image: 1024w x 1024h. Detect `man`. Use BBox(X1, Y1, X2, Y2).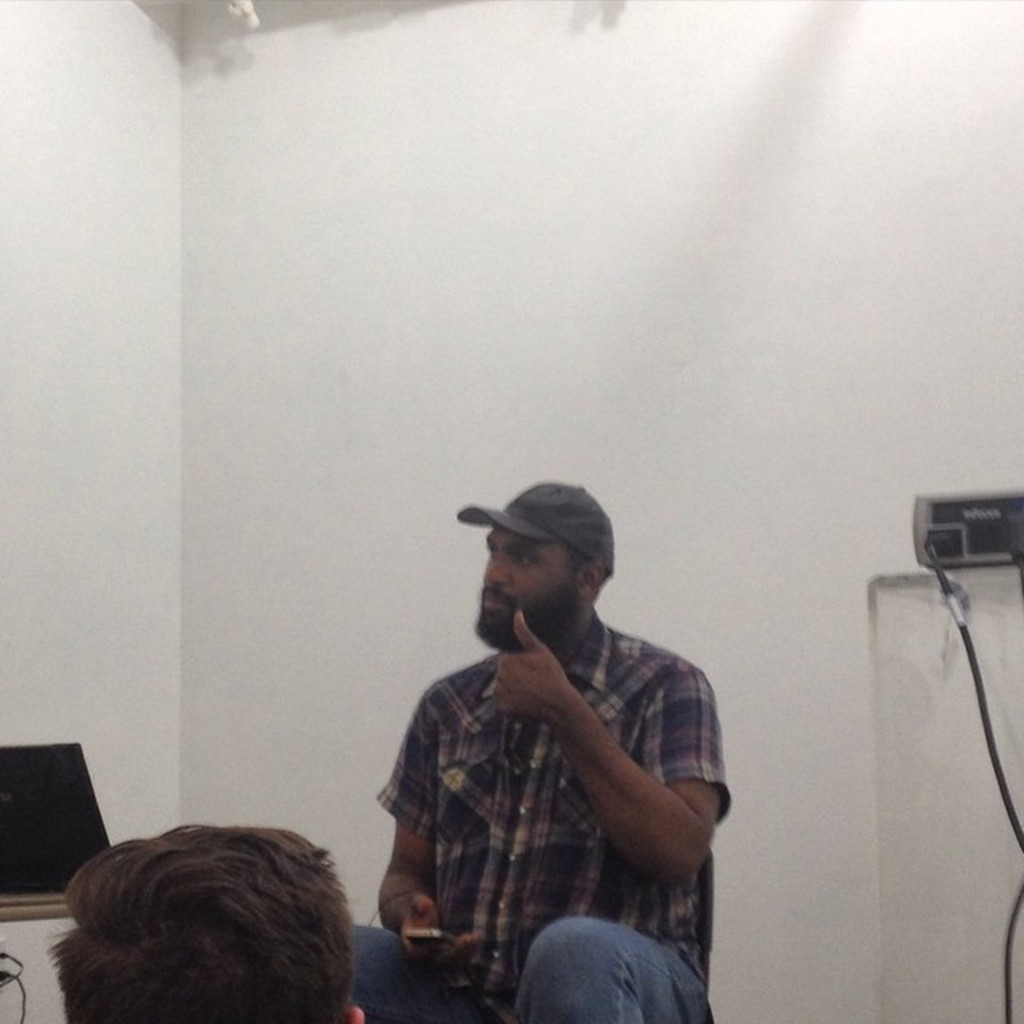
BBox(357, 469, 750, 1002).
